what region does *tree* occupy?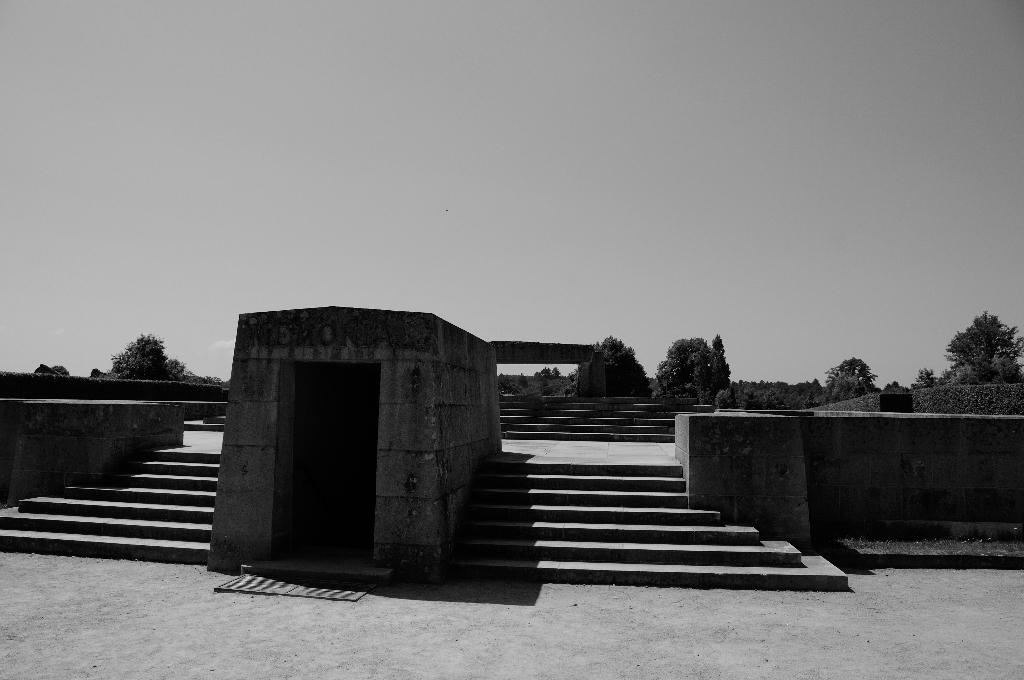
bbox=(572, 334, 649, 399).
